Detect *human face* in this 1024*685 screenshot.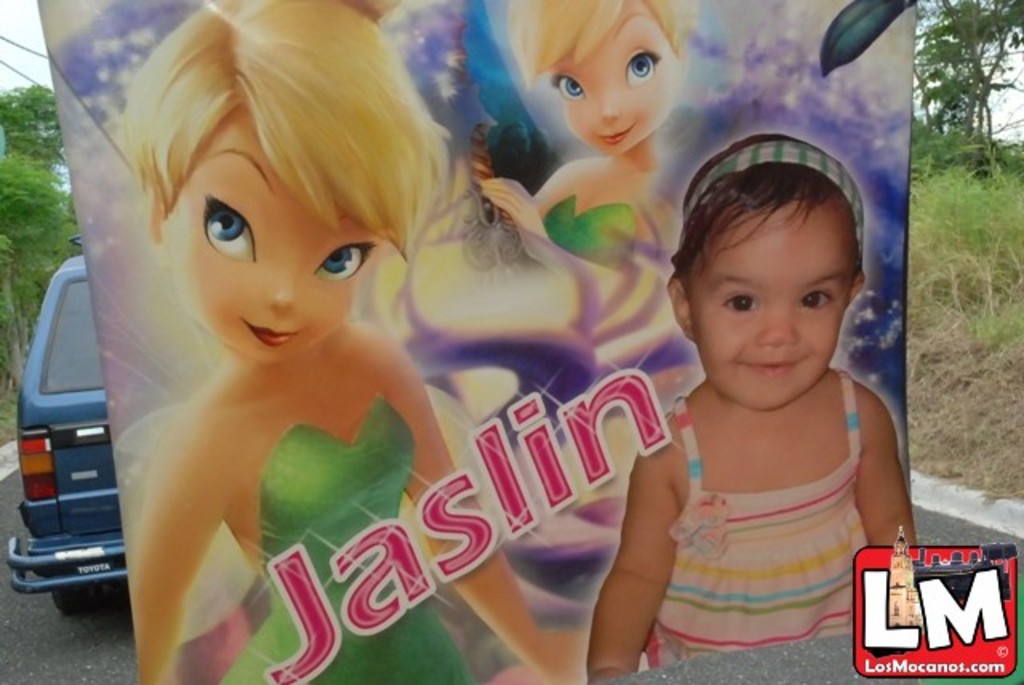
Detection: left=552, top=0, right=677, bottom=152.
